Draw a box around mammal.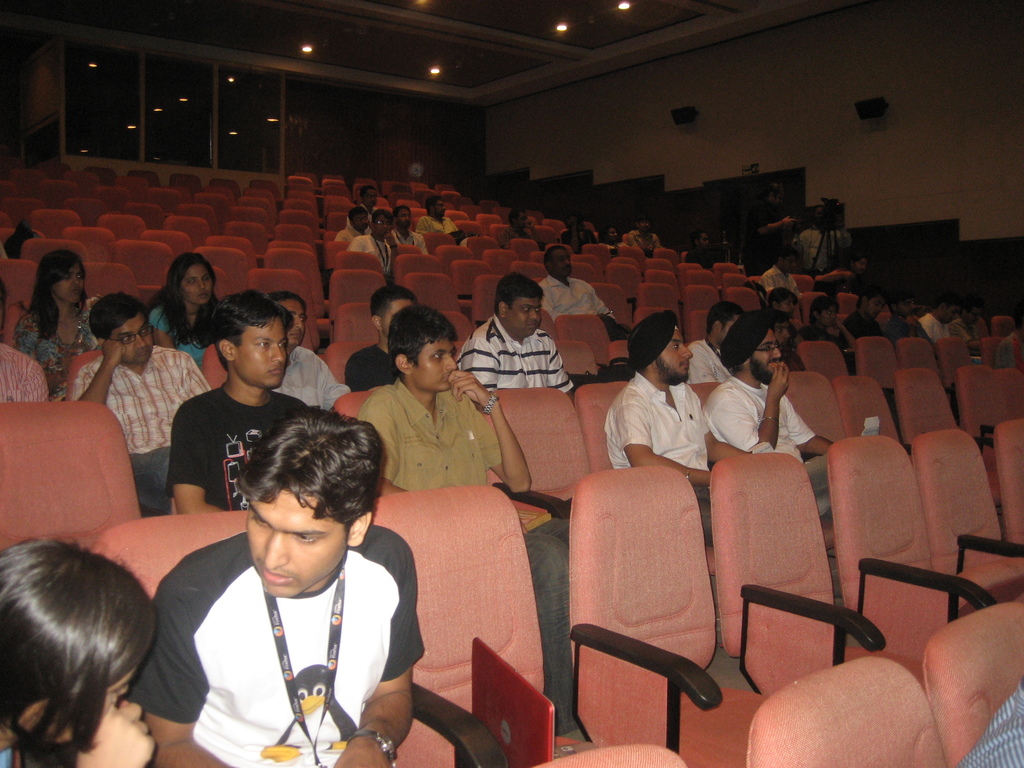
(x1=688, y1=305, x2=745, y2=381).
